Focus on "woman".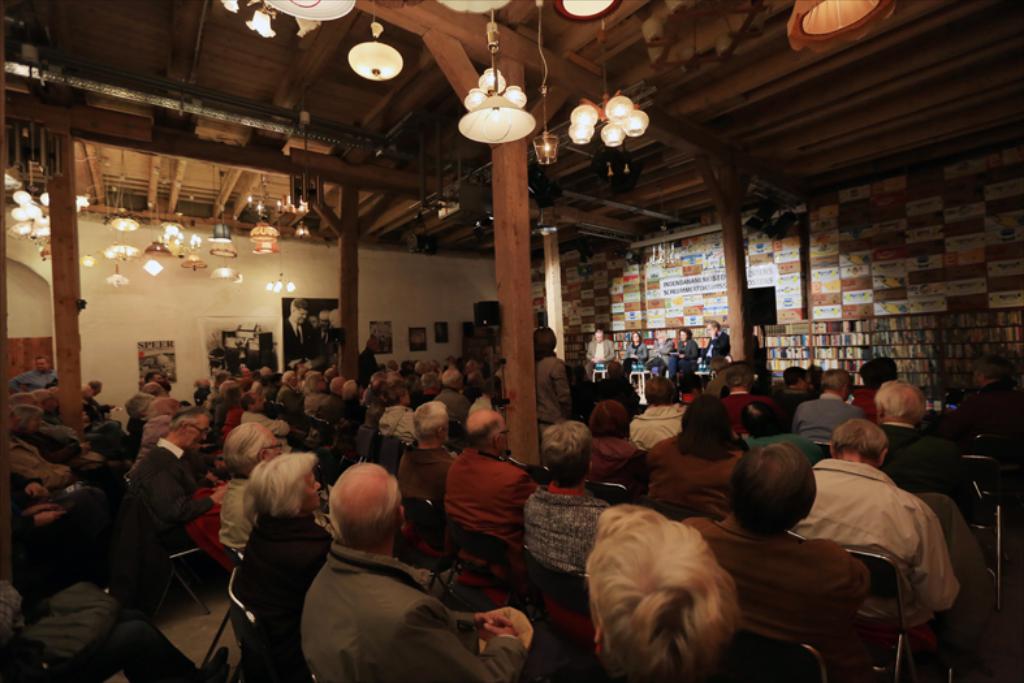
Focused at BBox(619, 330, 651, 373).
